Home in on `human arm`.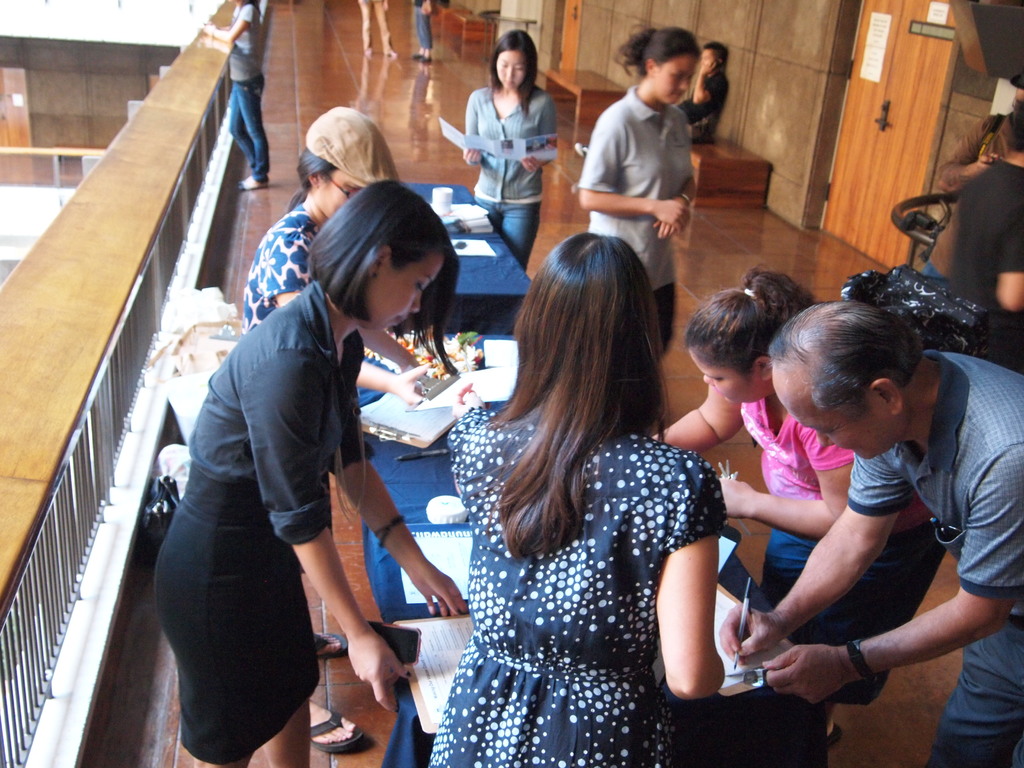
Homed in at <box>691,56,731,108</box>.
